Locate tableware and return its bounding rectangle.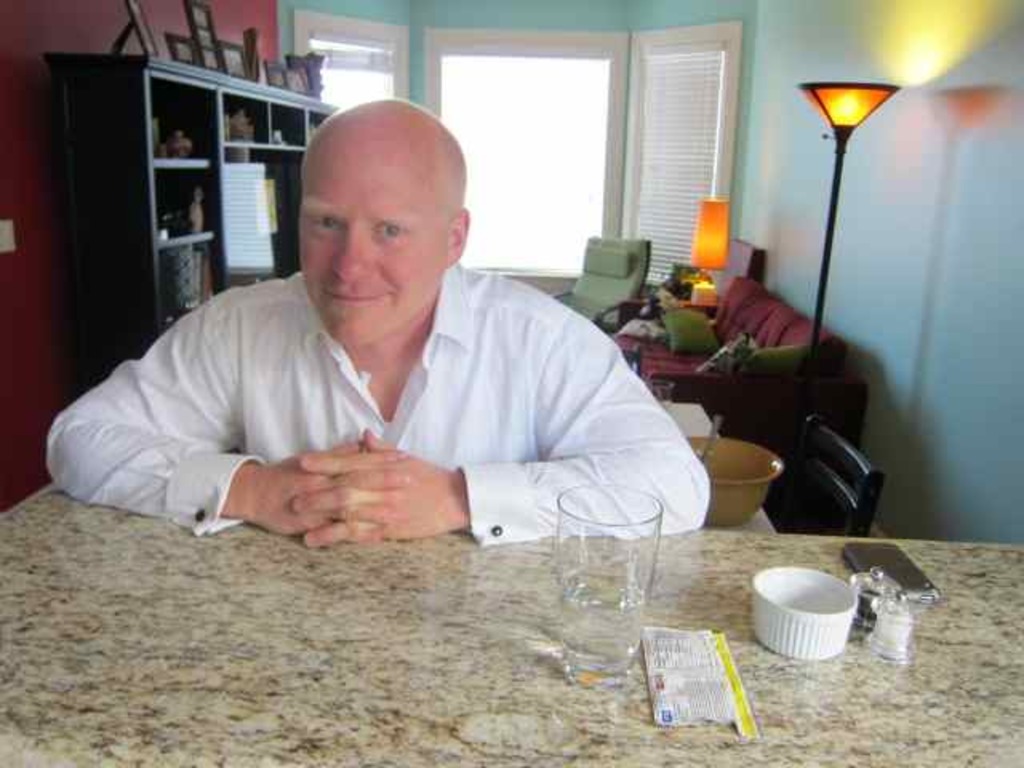
[677, 429, 790, 531].
